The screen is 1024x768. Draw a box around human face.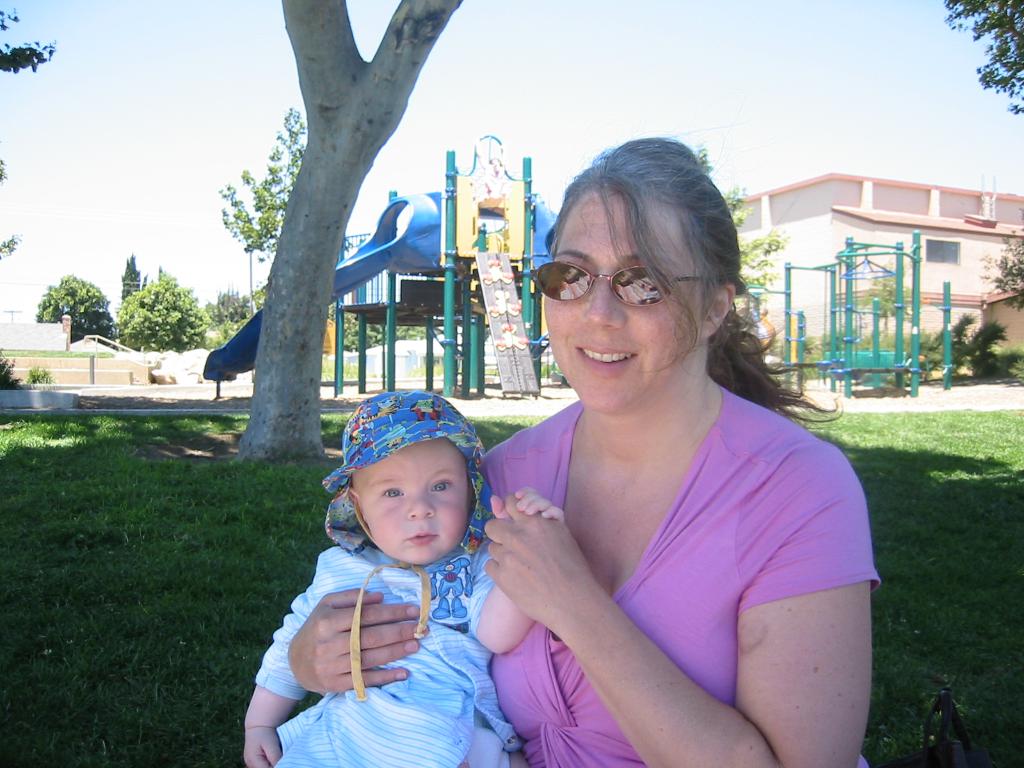
select_region(355, 442, 466, 564).
